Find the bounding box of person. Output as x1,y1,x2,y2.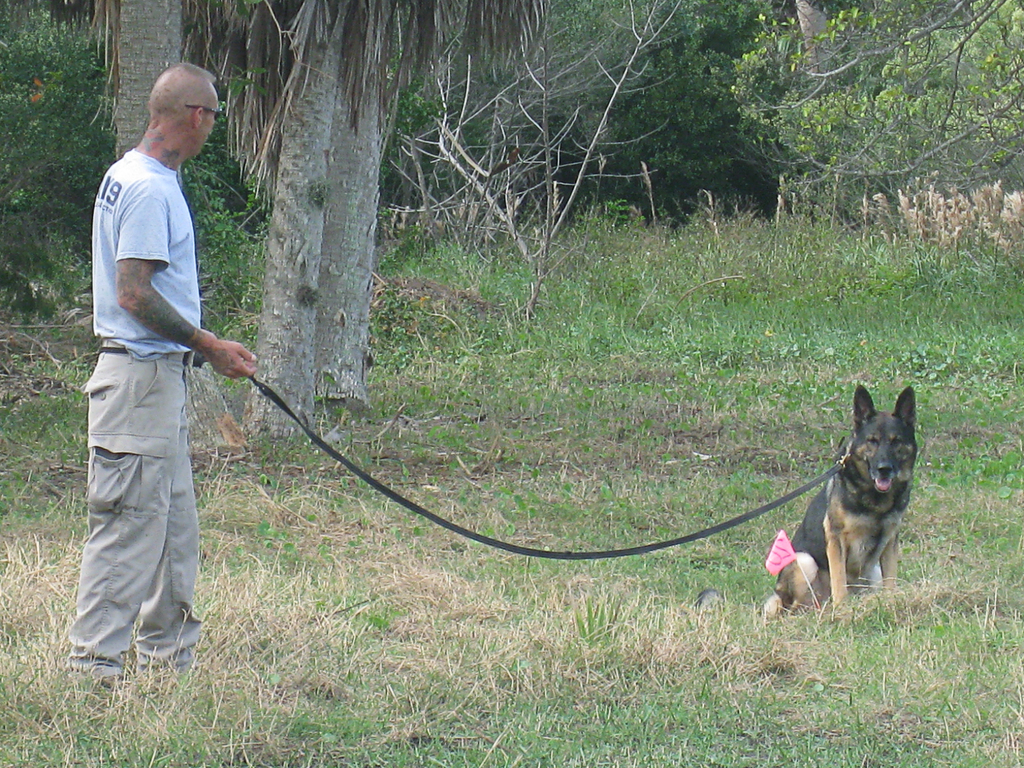
67,64,260,694.
